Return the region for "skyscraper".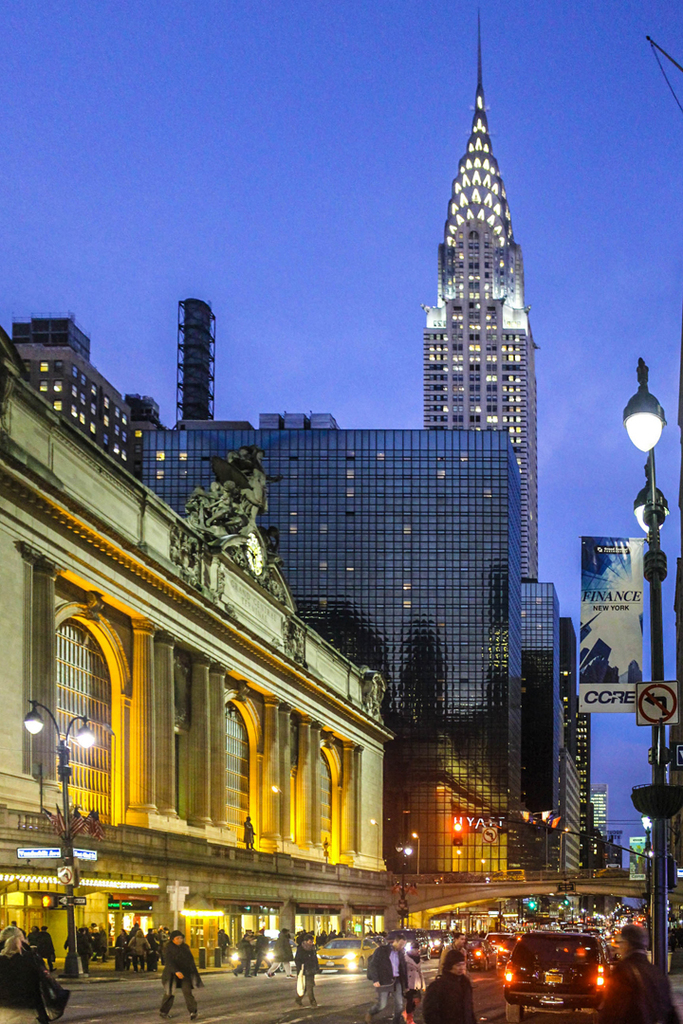
box(404, 68, 558, 498).
